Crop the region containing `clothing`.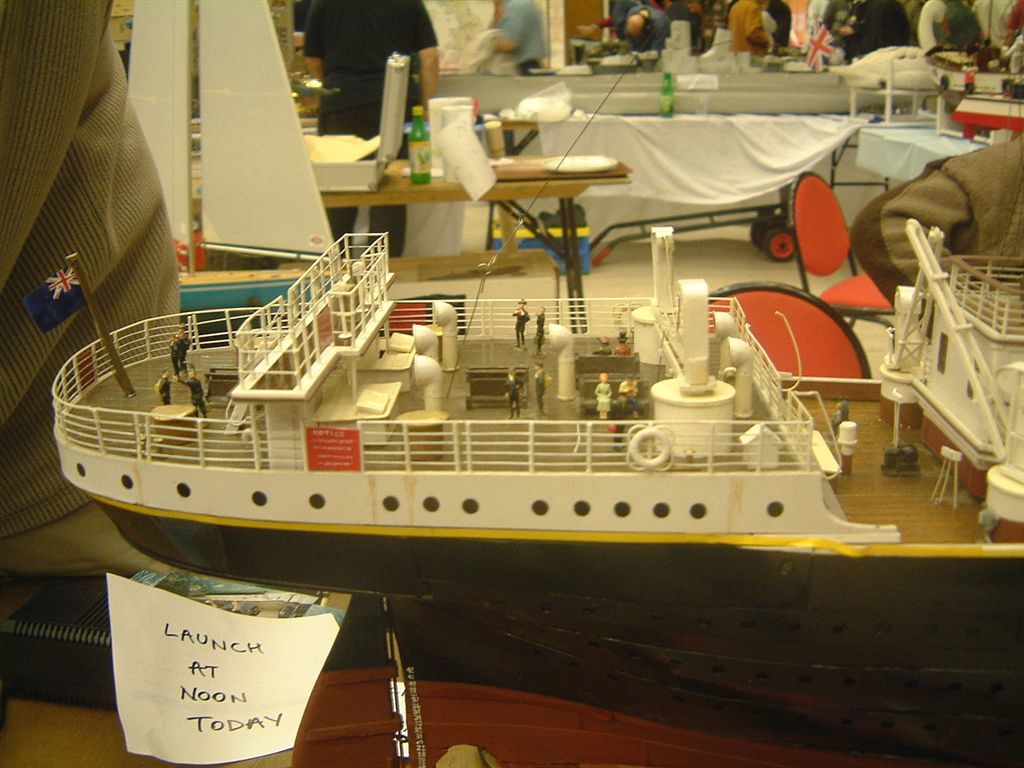
Crop region: [x1=306, y1=0, x2=437, y2=260].
